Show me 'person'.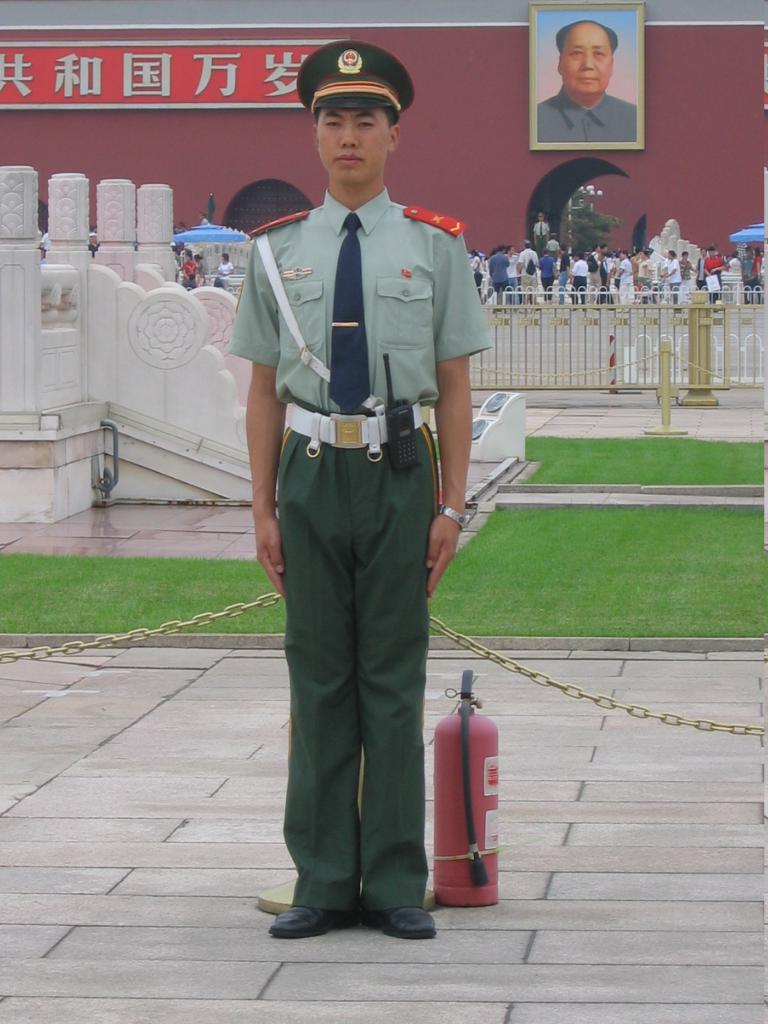
'person' is here: (left=532, top=207, right=550, bottom=249).
